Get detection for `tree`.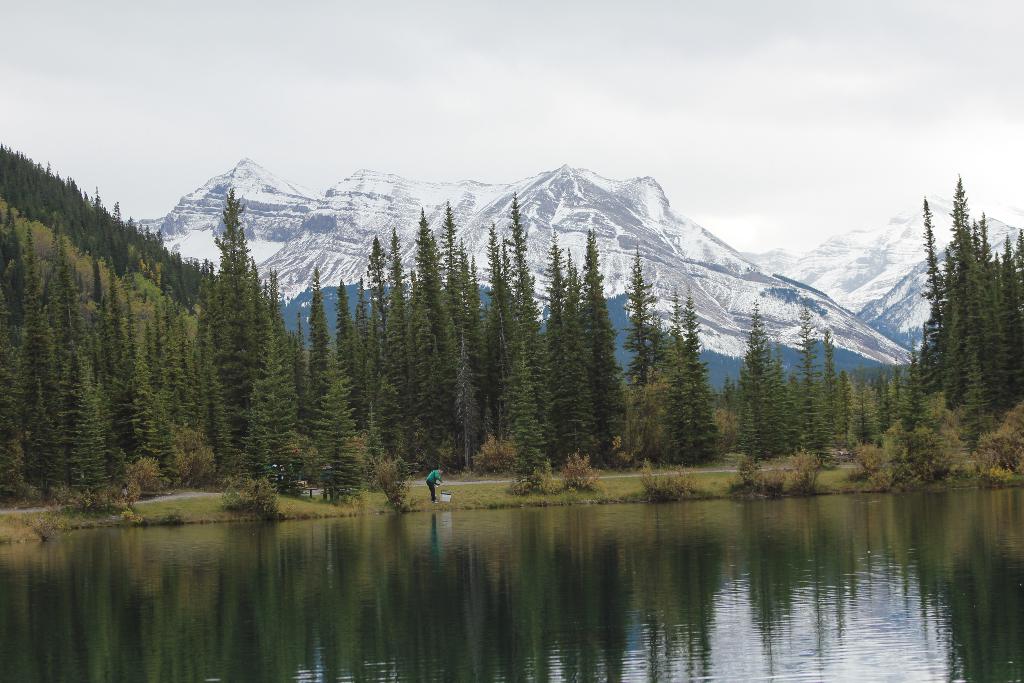
Detection: detection(413, 238, 468, 397).
